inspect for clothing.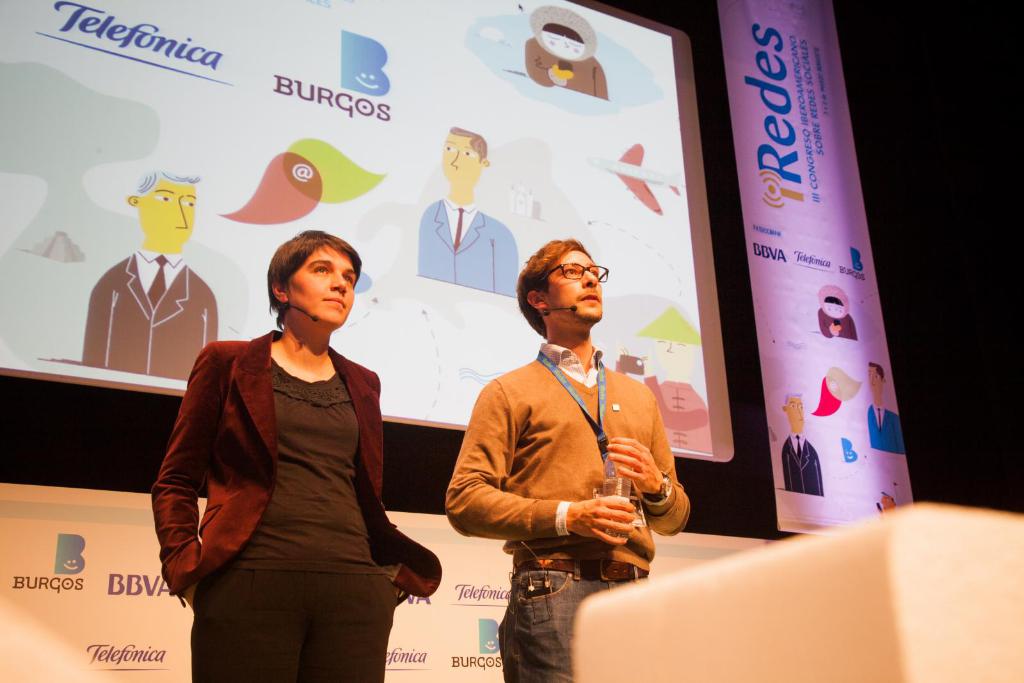
Inspection: locate(781, 437, 826, 494).
